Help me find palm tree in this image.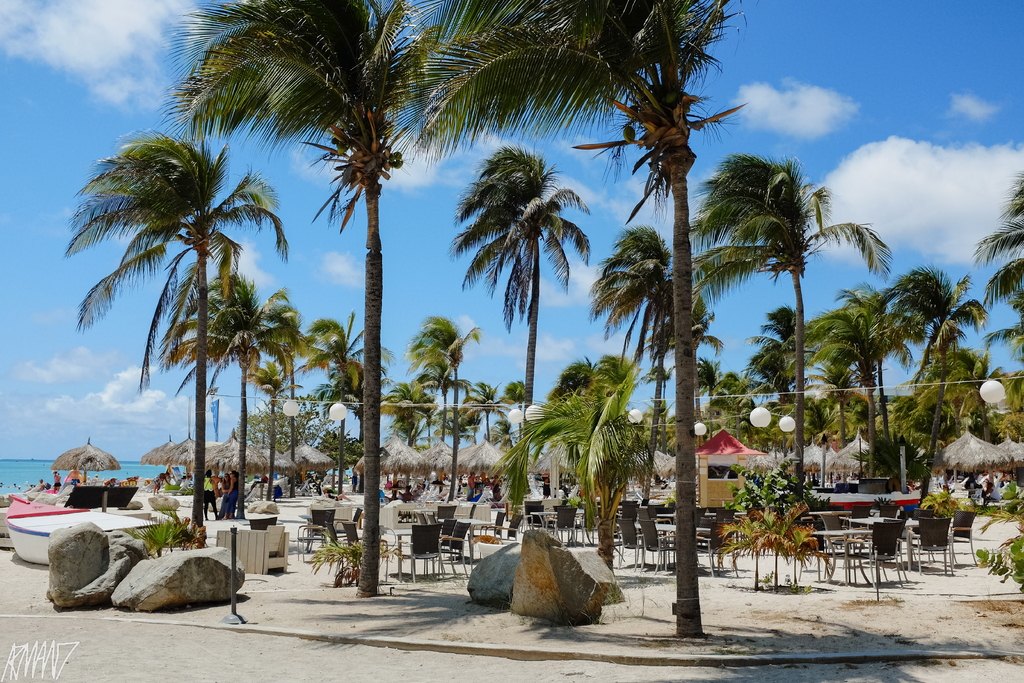
Found it: [left=107, top=143, right=272, bottom=537].
